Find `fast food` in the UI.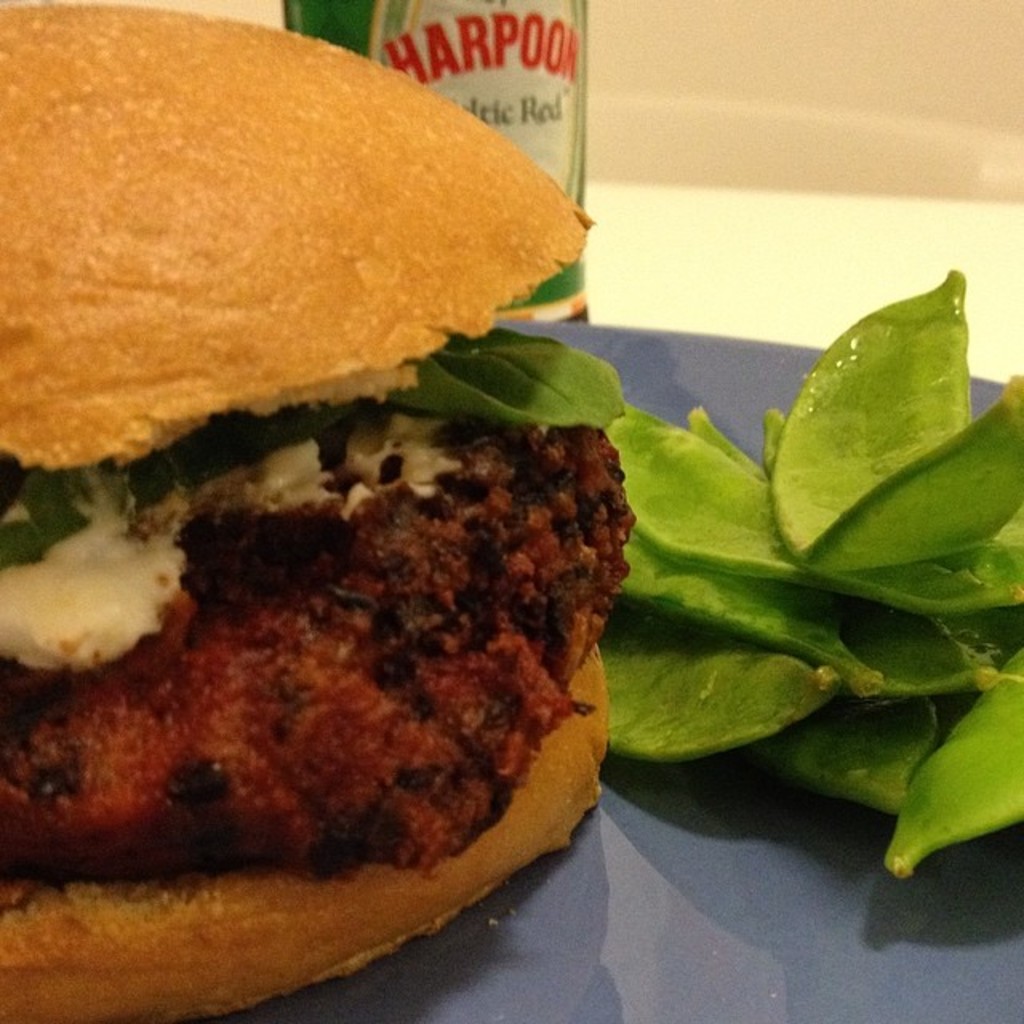
UI element at 10/0/622/957.
